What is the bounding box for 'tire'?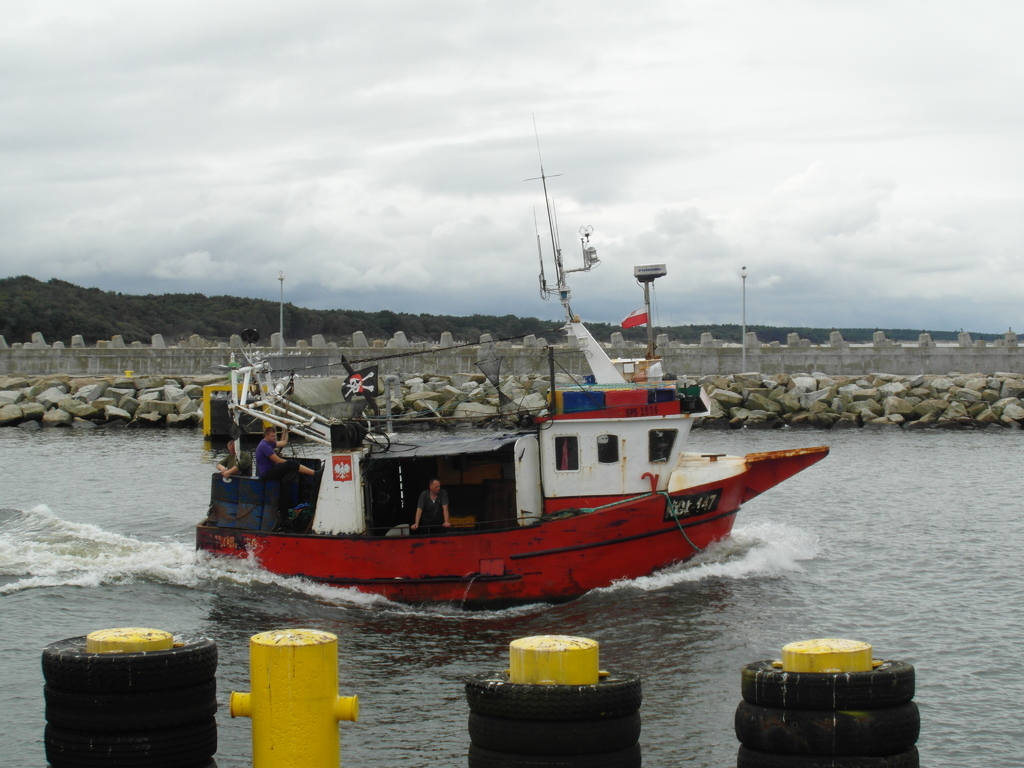
[left=735, top=757, right=916, bottom=767].
